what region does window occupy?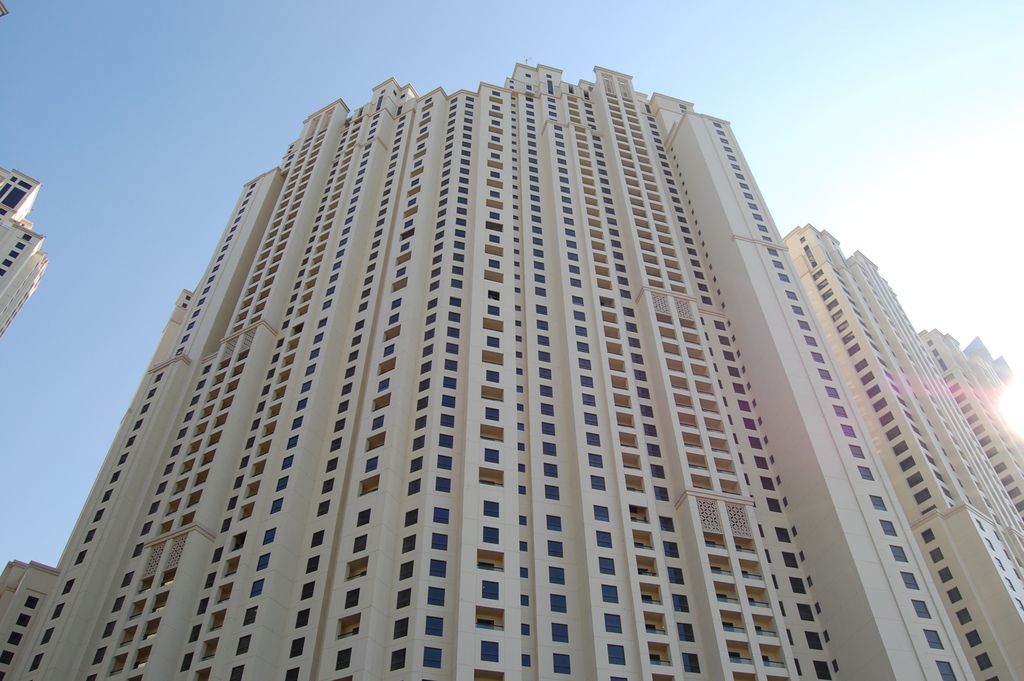
[x1=305, y1=363, x2=316, y2=377].
